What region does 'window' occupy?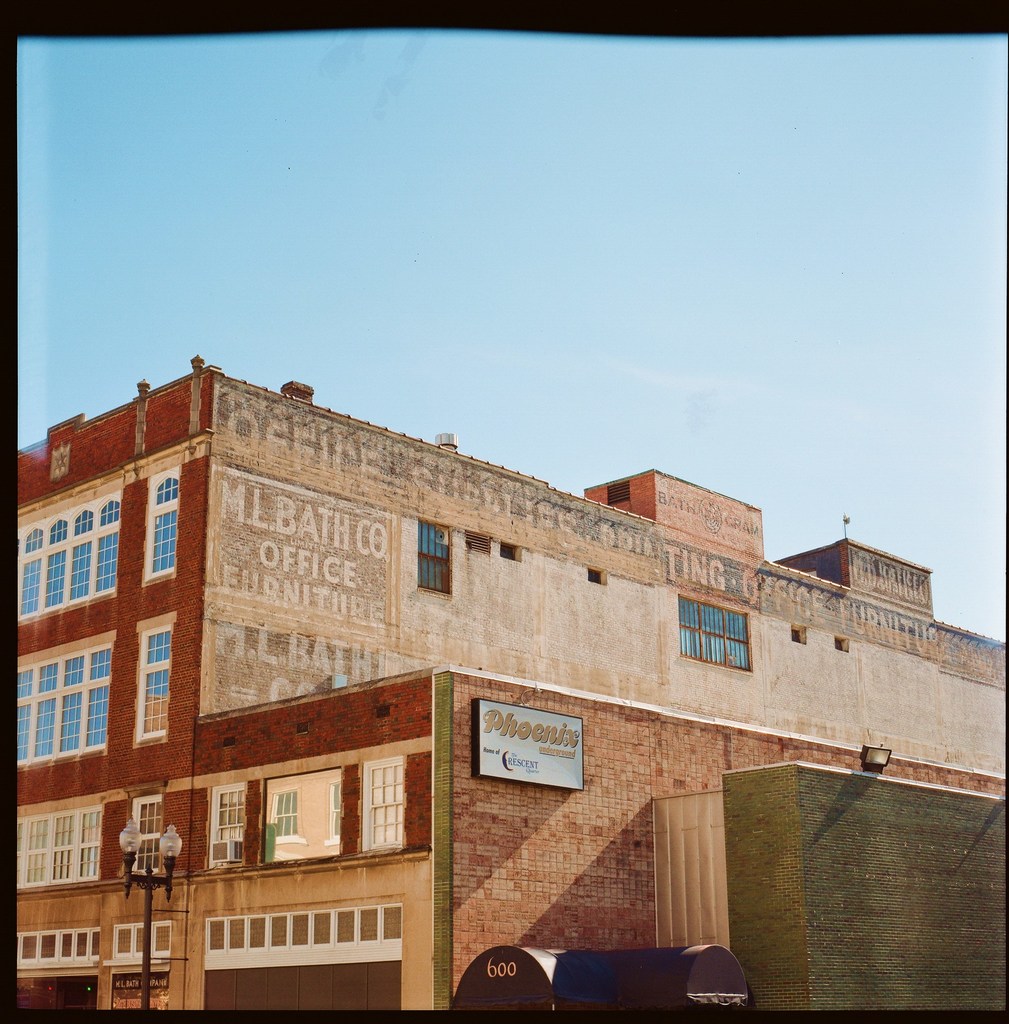
<box>129,790,161,876</box>.
